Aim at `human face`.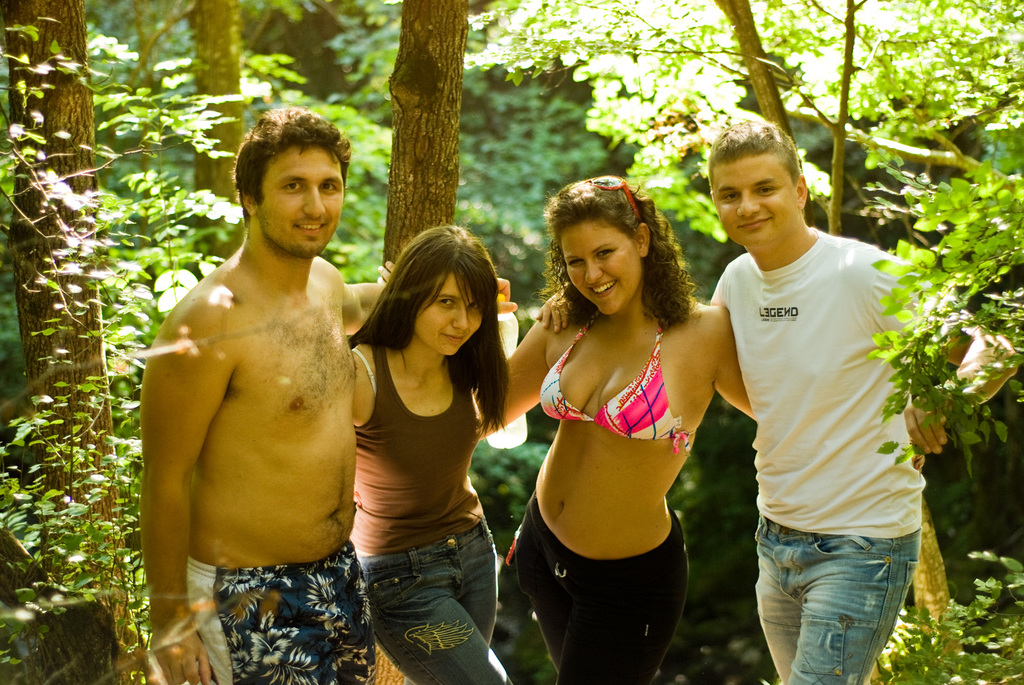
Aimed at bbox=[707, 156, 800, 249].
